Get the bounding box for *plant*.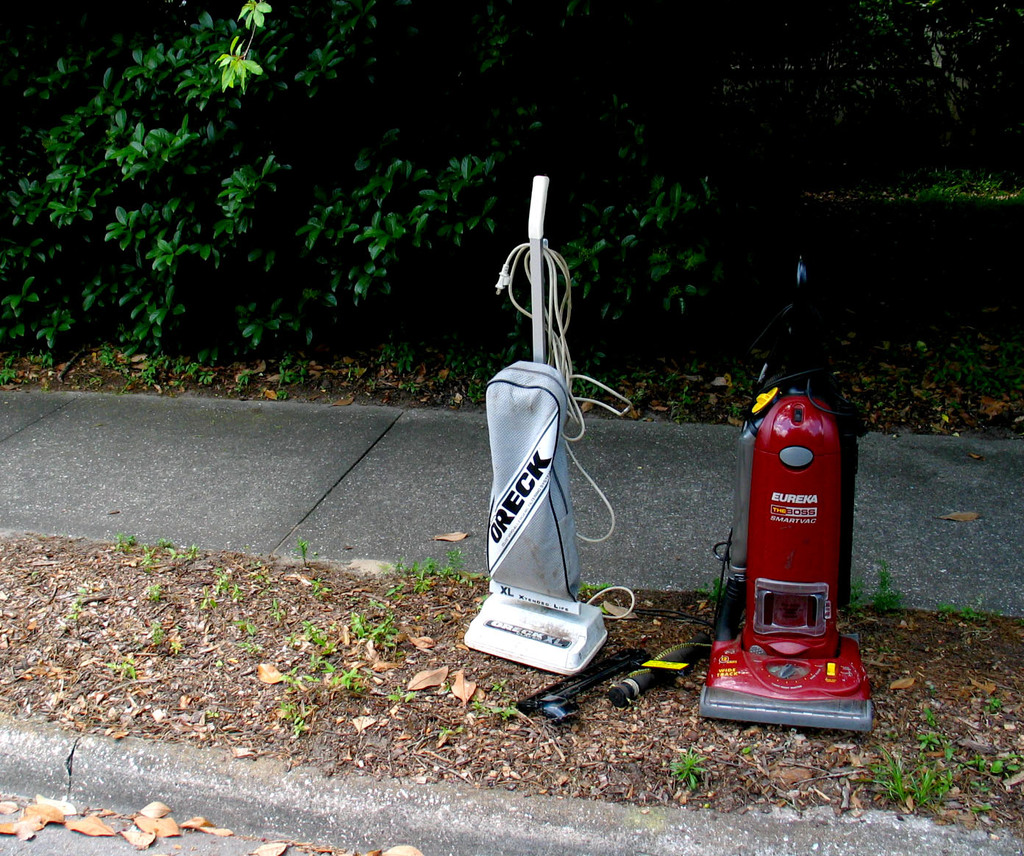
297/536/312/568.
